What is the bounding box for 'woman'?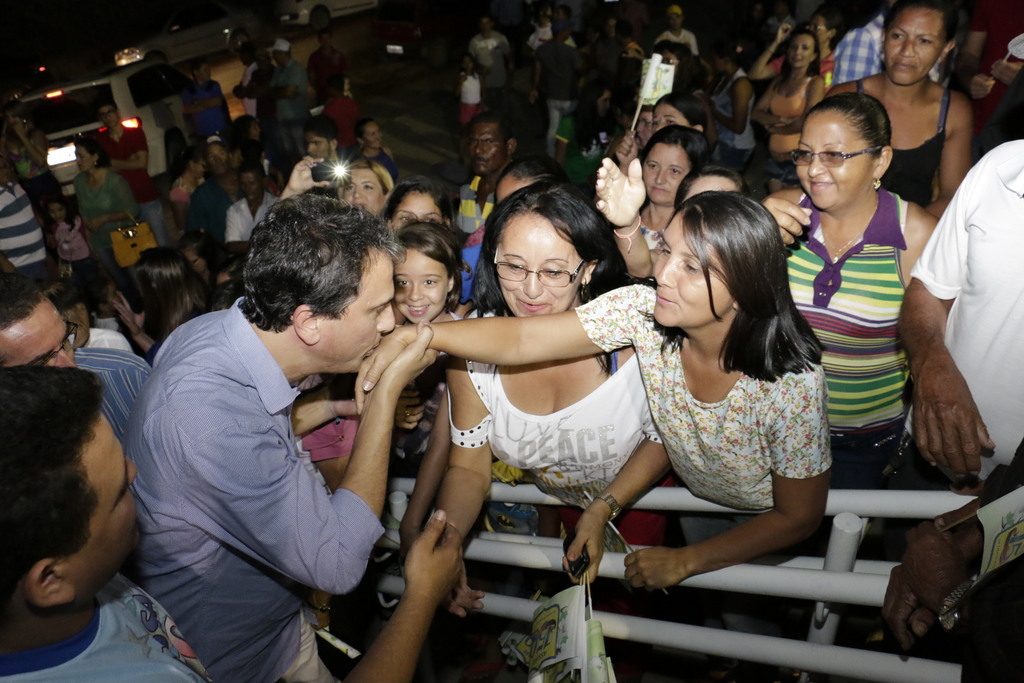
left=746, top=28, right=824, bottom=195.
